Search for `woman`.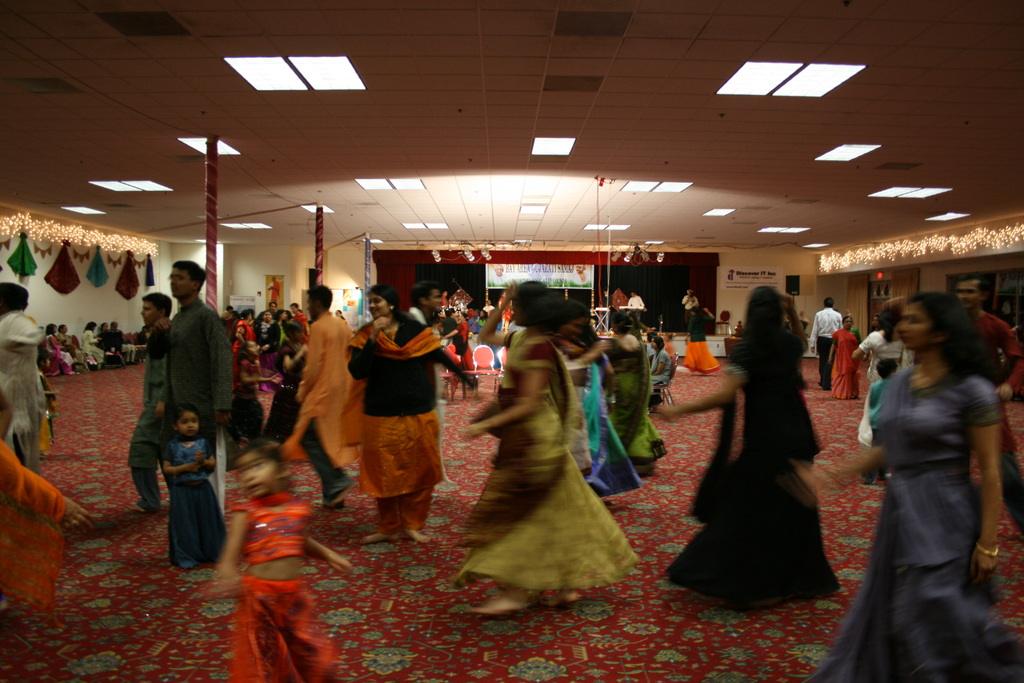
Found at crop(844, 266, 1012, 682).
